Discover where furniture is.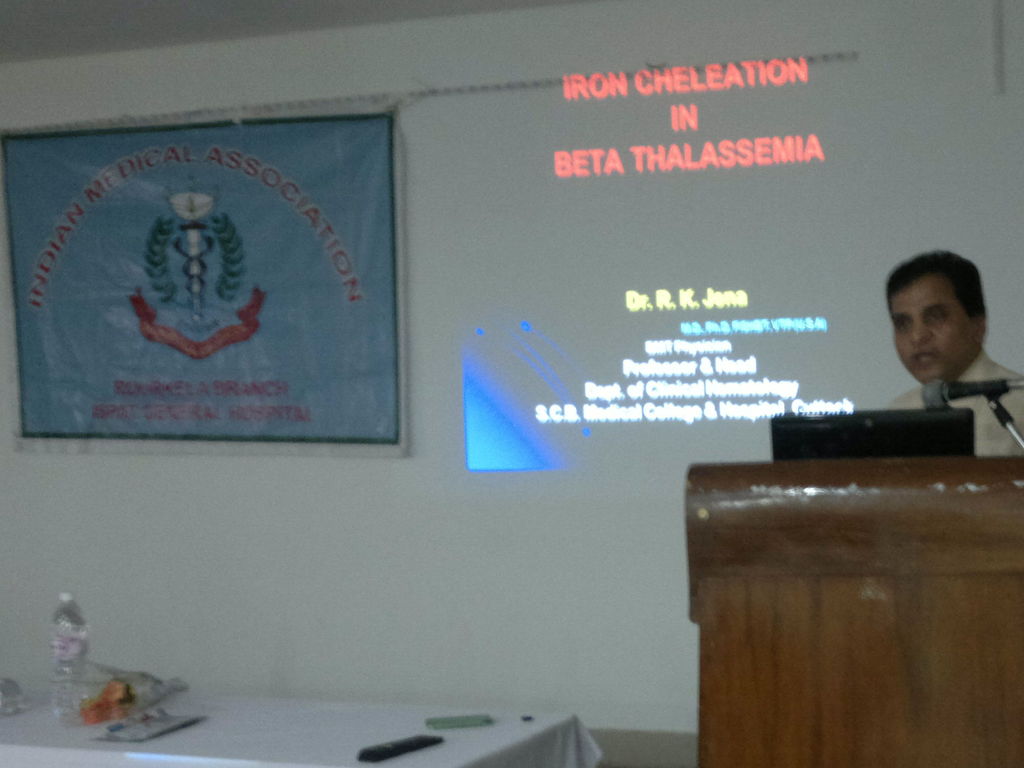
Discovered at <box>5,682,598,767</box>.
